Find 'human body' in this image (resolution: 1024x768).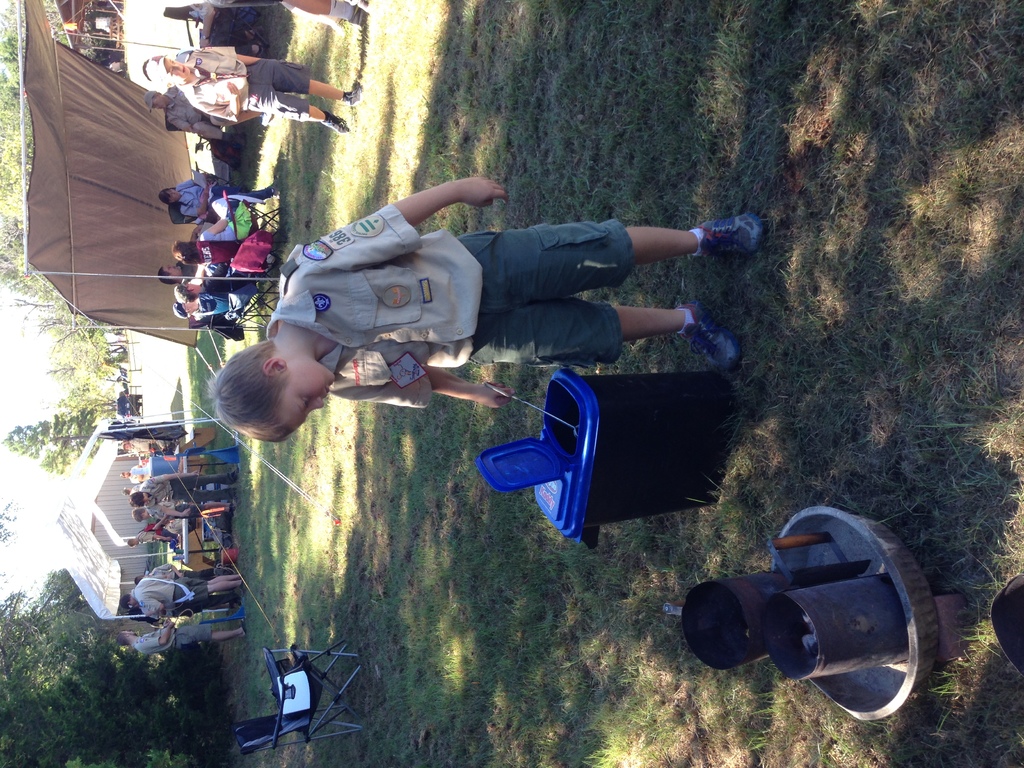
[153,51,369,130].
